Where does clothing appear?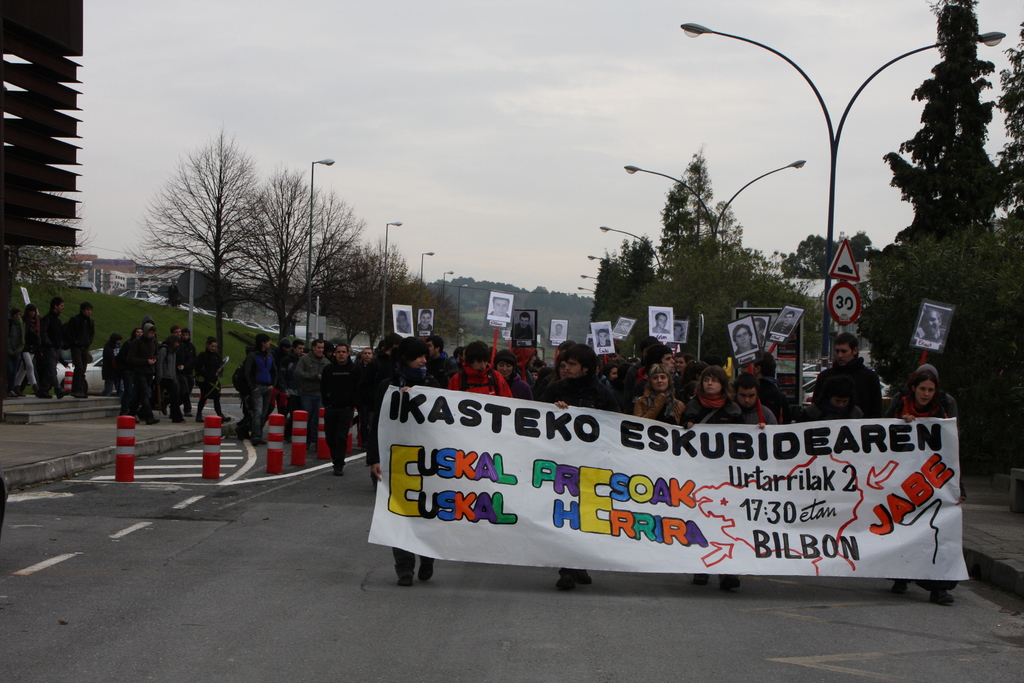
Appears at l=431, t=350, r=452, b=385.
